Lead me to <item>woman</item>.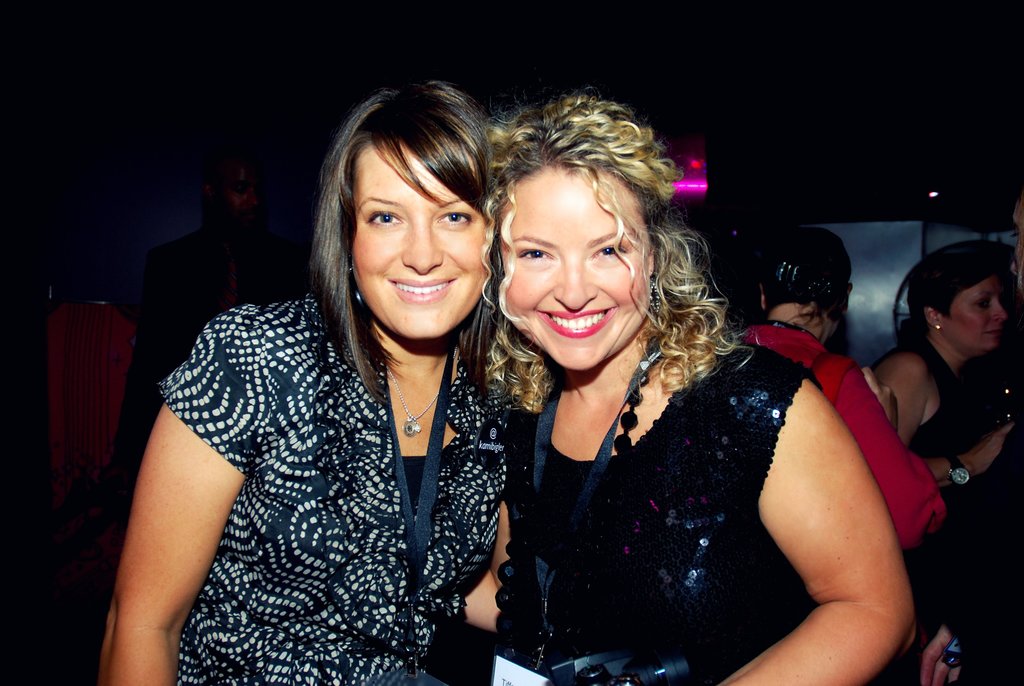
Lead to <region>872, 248, 1018, 510</region>.
